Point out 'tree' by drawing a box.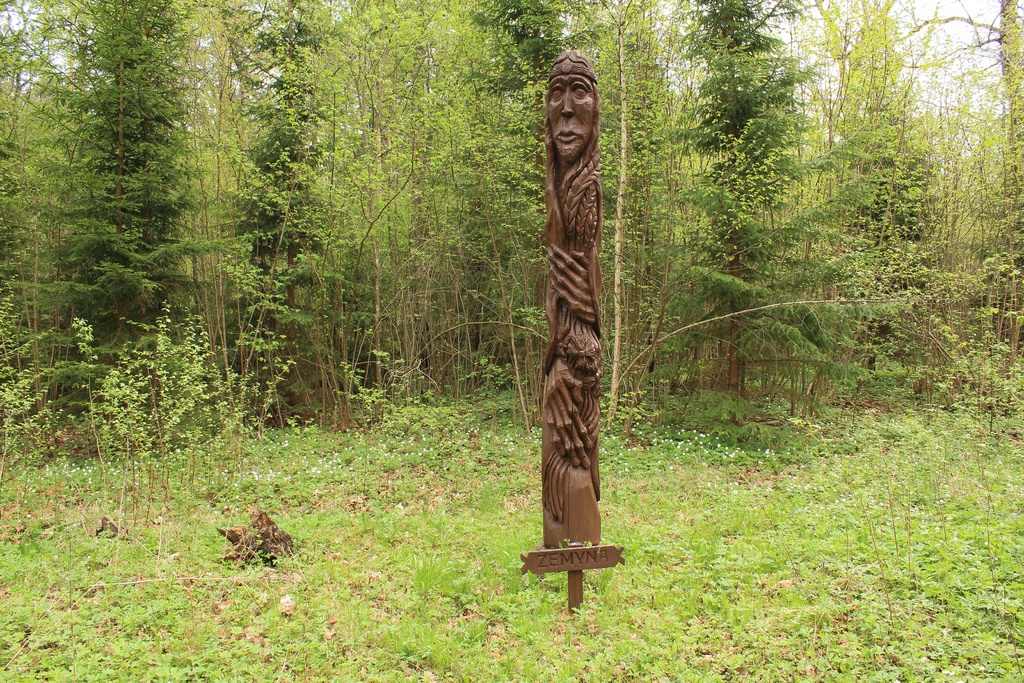
[left=778, top=21, right=1005, bottom=512].
